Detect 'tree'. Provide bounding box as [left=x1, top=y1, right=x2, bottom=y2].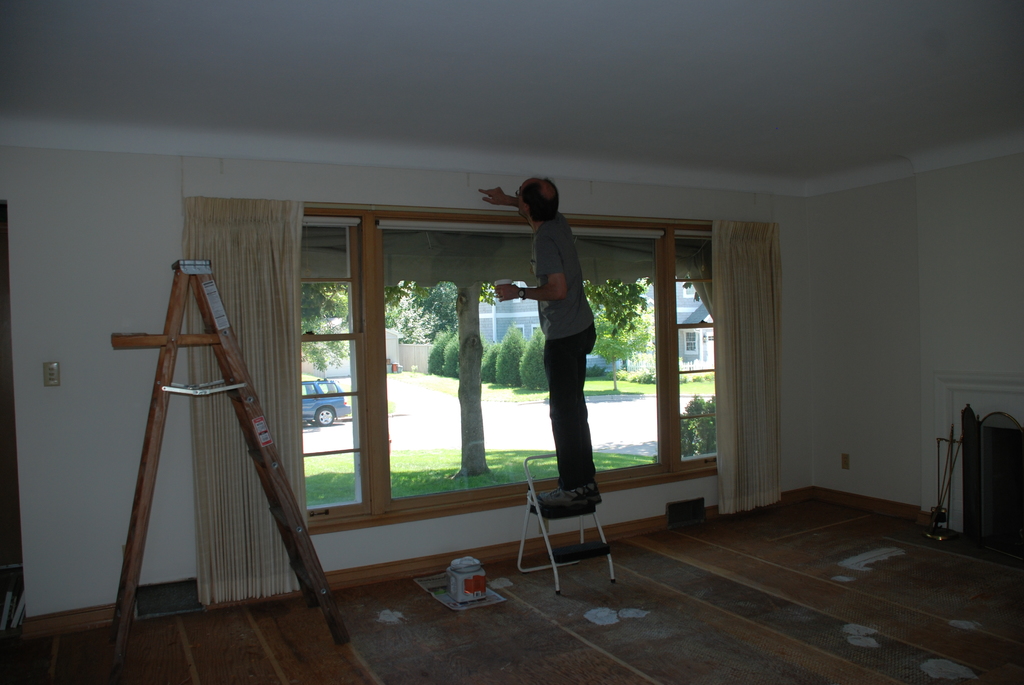
[left=480, top=280, right=499, bottom=304].
